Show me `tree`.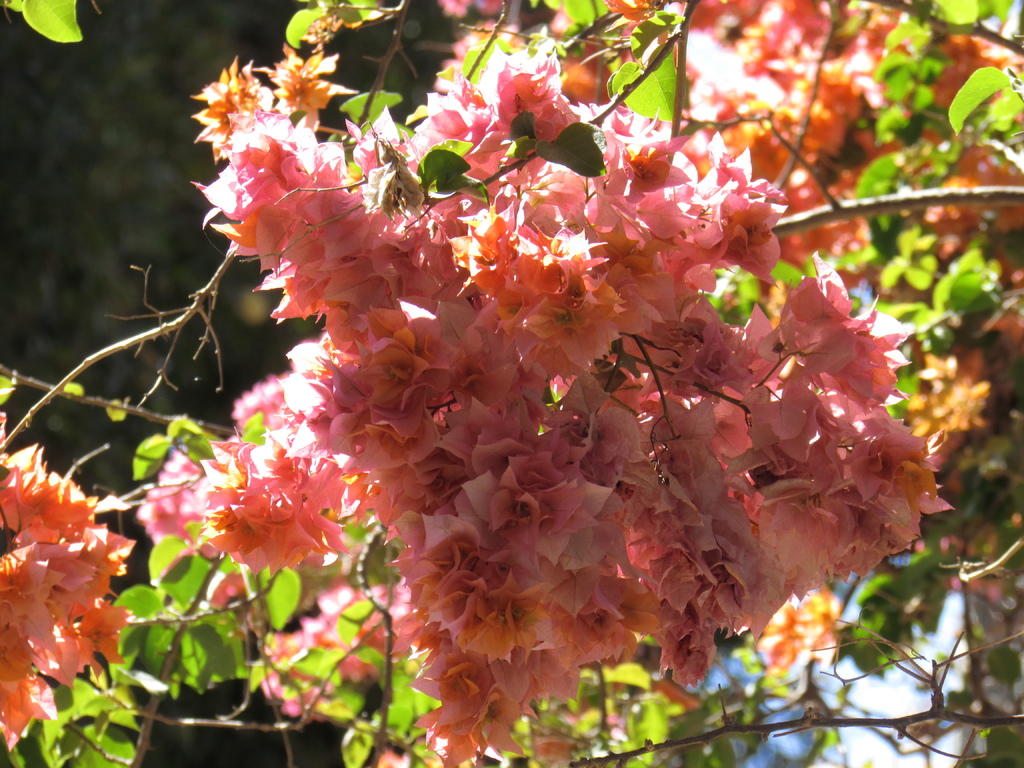
`tree` is here: region(0, 0, 1023, 767).
